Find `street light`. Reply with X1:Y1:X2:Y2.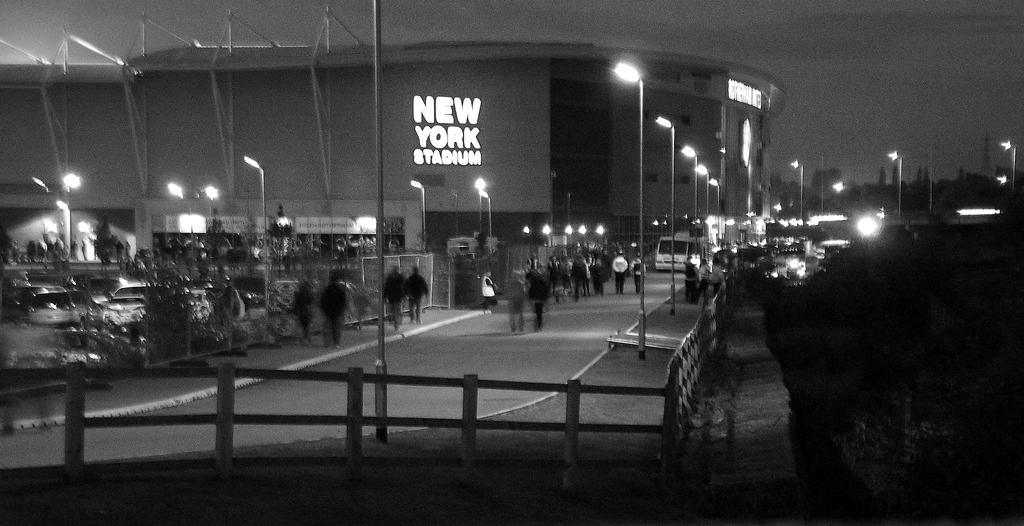
473:176:488:228.
